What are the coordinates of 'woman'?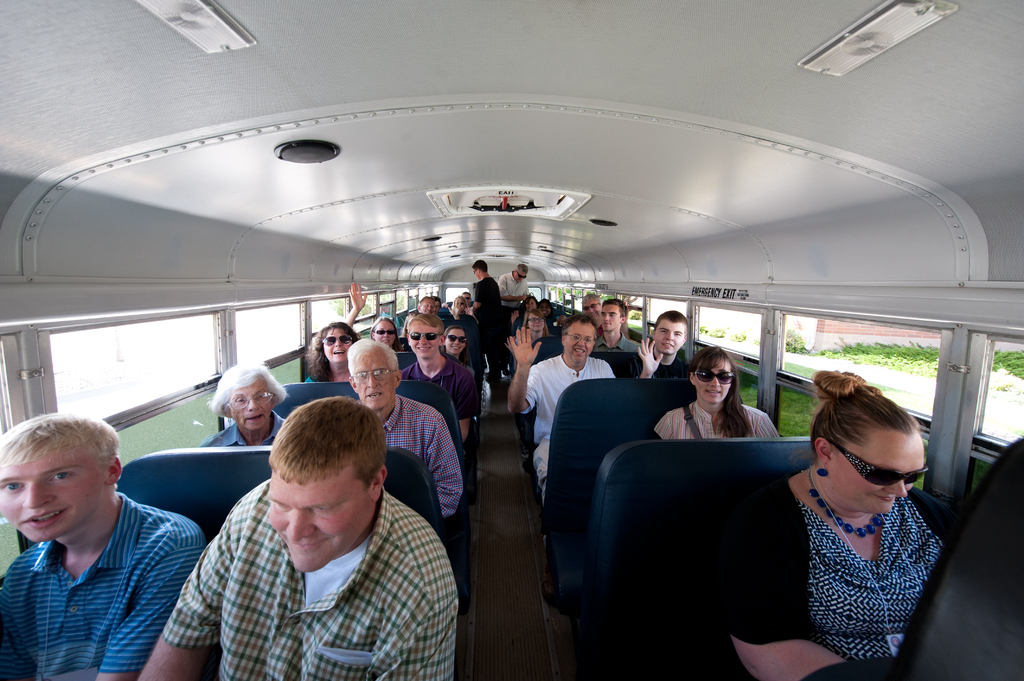
{"left": 715, "top": 373, "right": 945, "bottom": 680}.
